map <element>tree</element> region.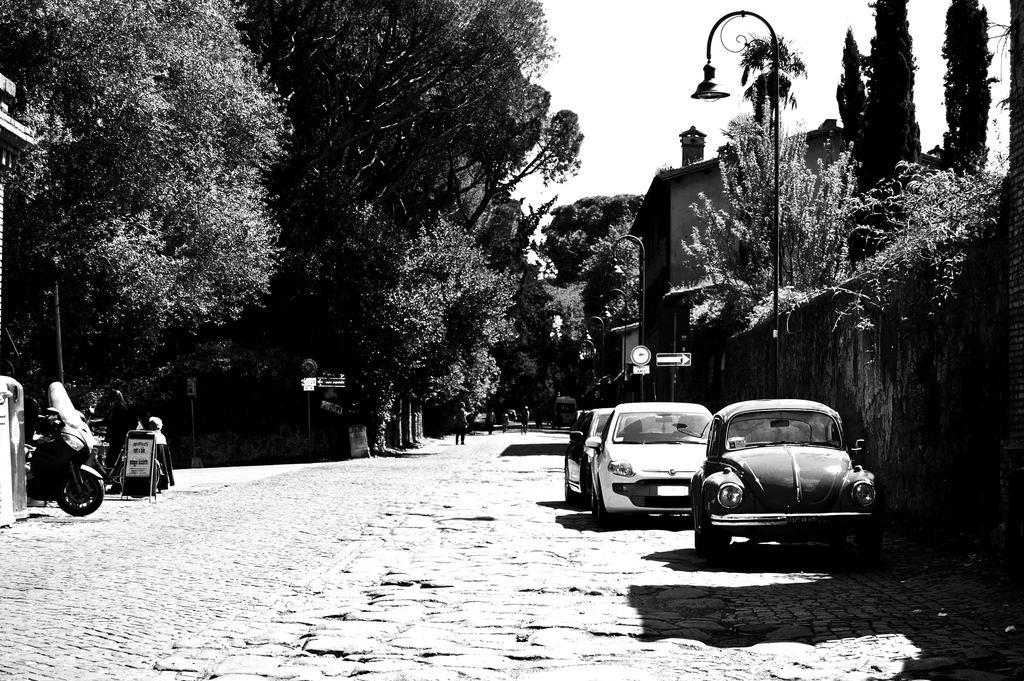
Mapped to 257:0:593:301.
